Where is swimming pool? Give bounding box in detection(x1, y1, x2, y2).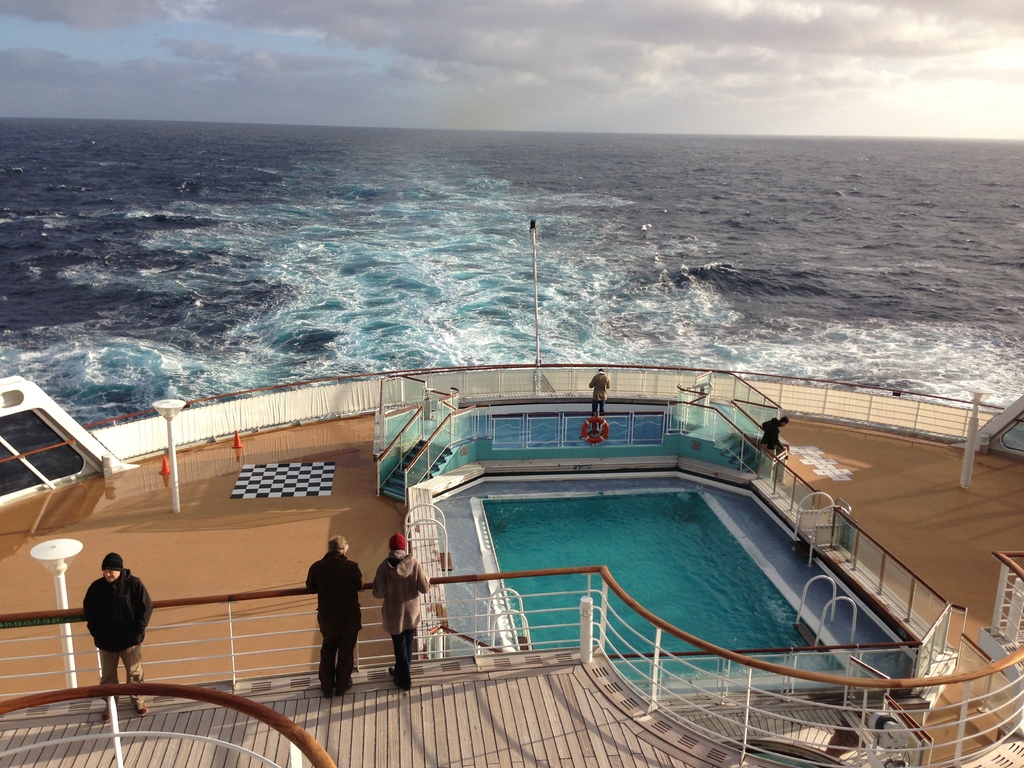
detection(483, 490, 844, 680).
